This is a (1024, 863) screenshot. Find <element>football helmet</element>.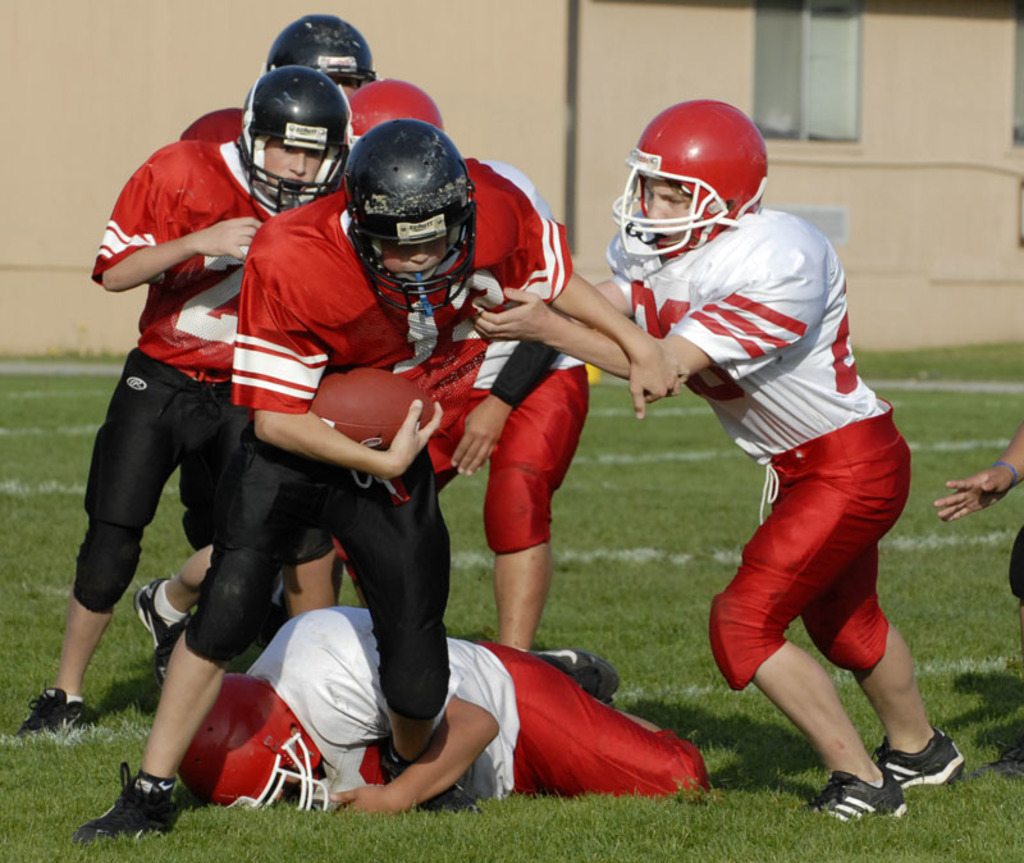
Bounding box: {"x1": 342, "y1": 120, "x2": 477, "y2": 312}.
